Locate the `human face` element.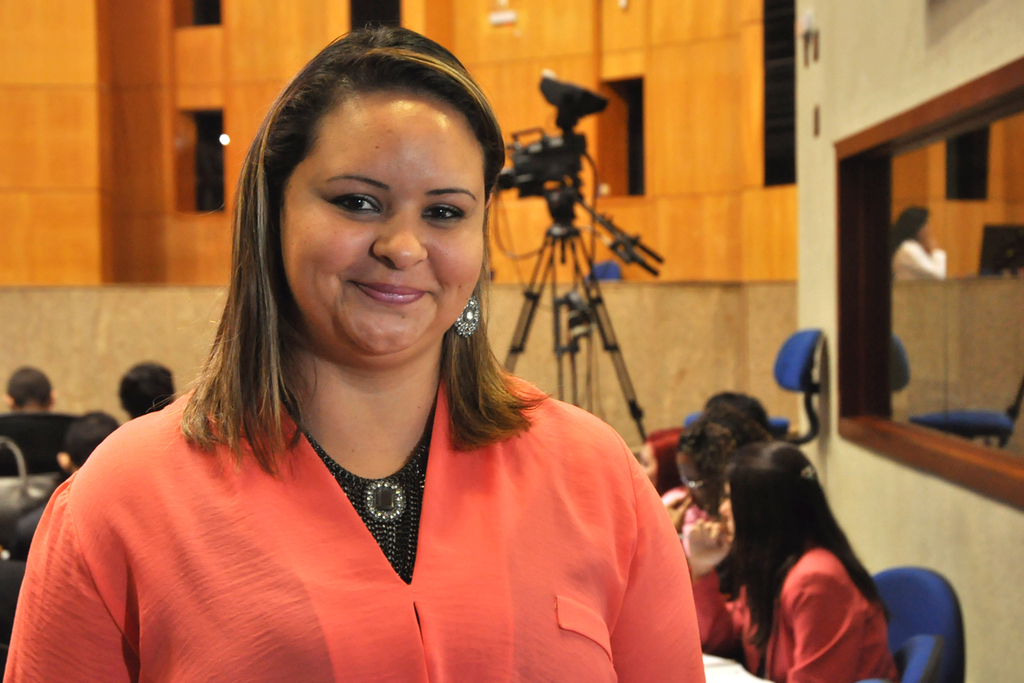
Element bbox: (275, 77, 492, 351).
